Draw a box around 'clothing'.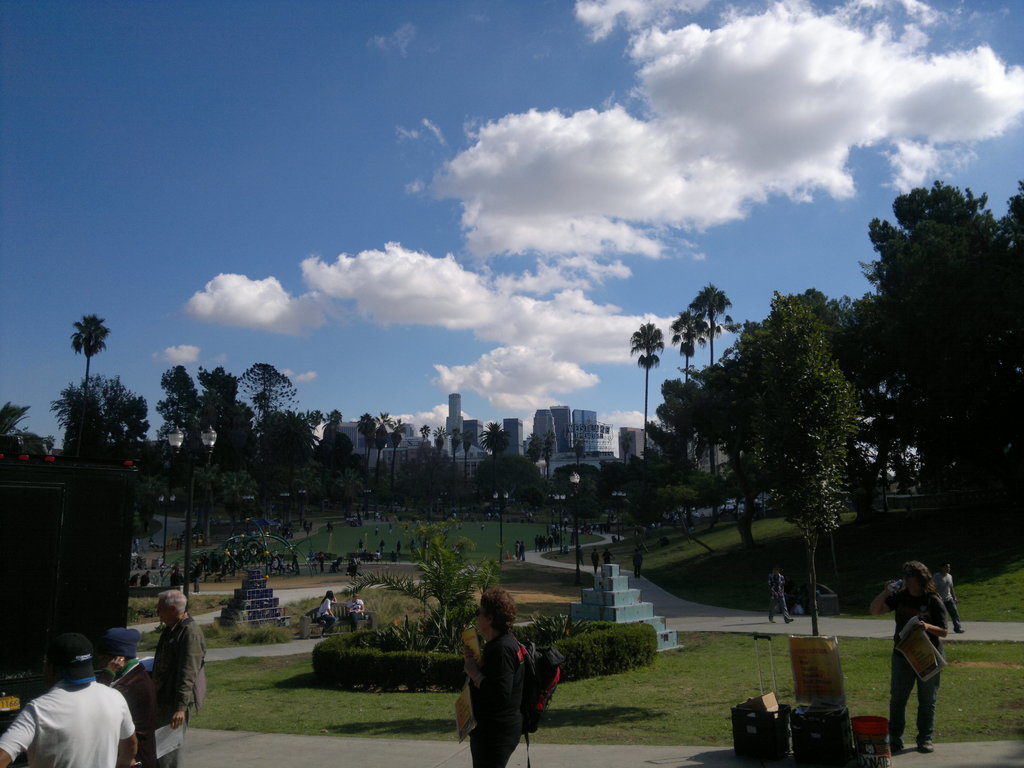
770/575/785/621.
